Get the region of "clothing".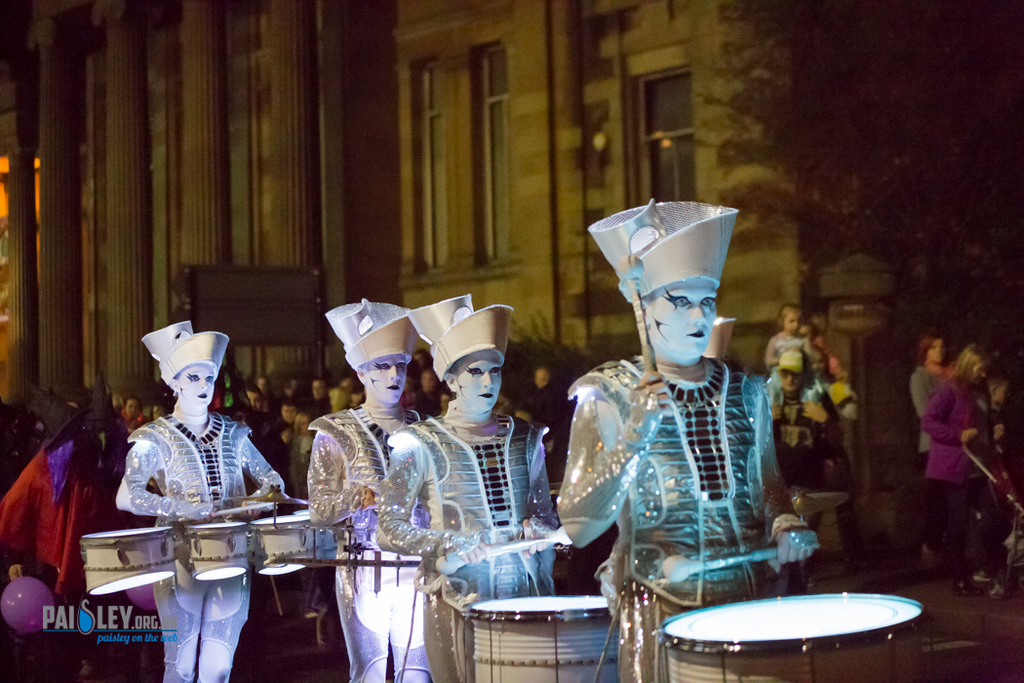
<region>921, 375, 997, 569</region>.
